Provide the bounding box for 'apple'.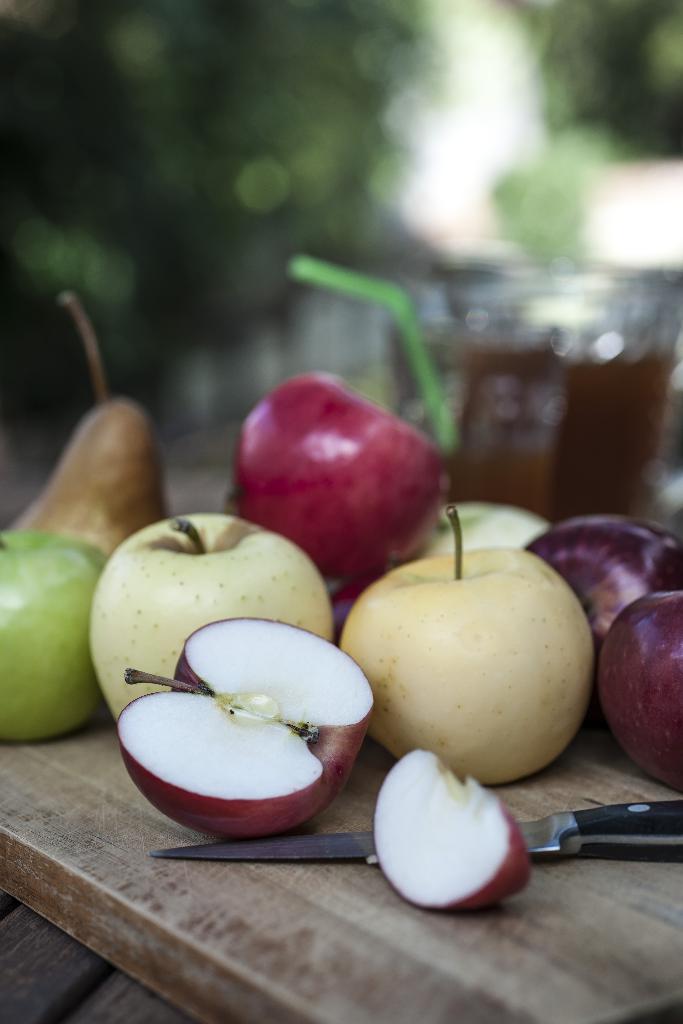
<bbox>334, 509, 597, 781</bbox>.
